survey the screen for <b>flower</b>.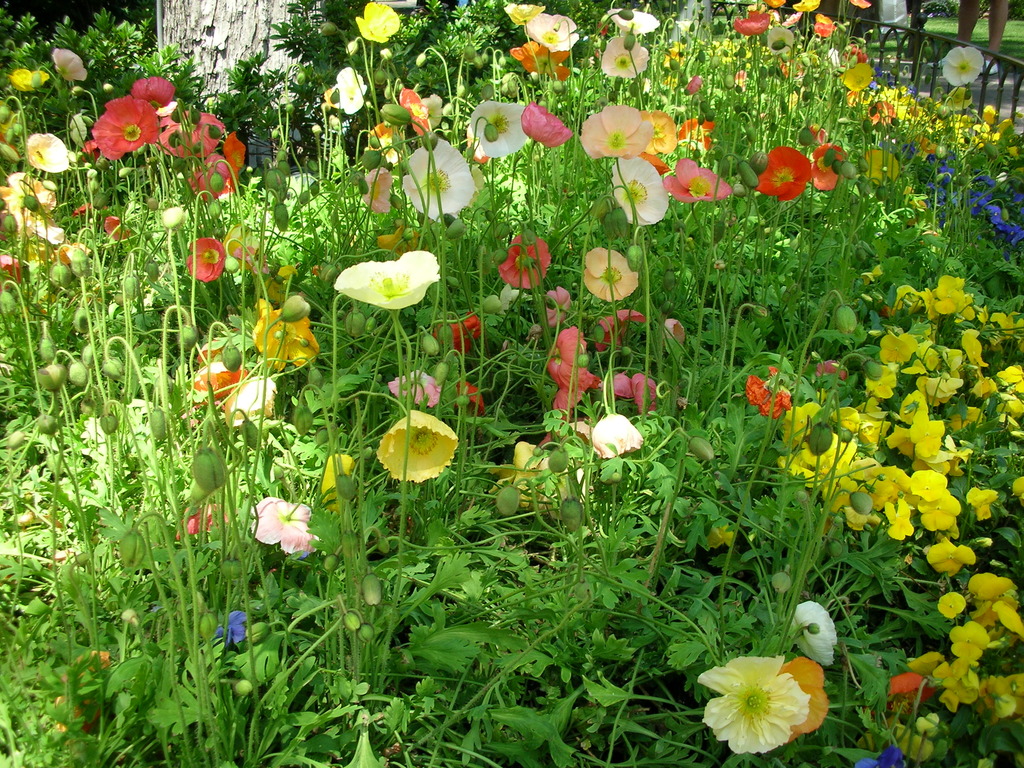
Survey found: l=358, t=0, r=398, b=43.
